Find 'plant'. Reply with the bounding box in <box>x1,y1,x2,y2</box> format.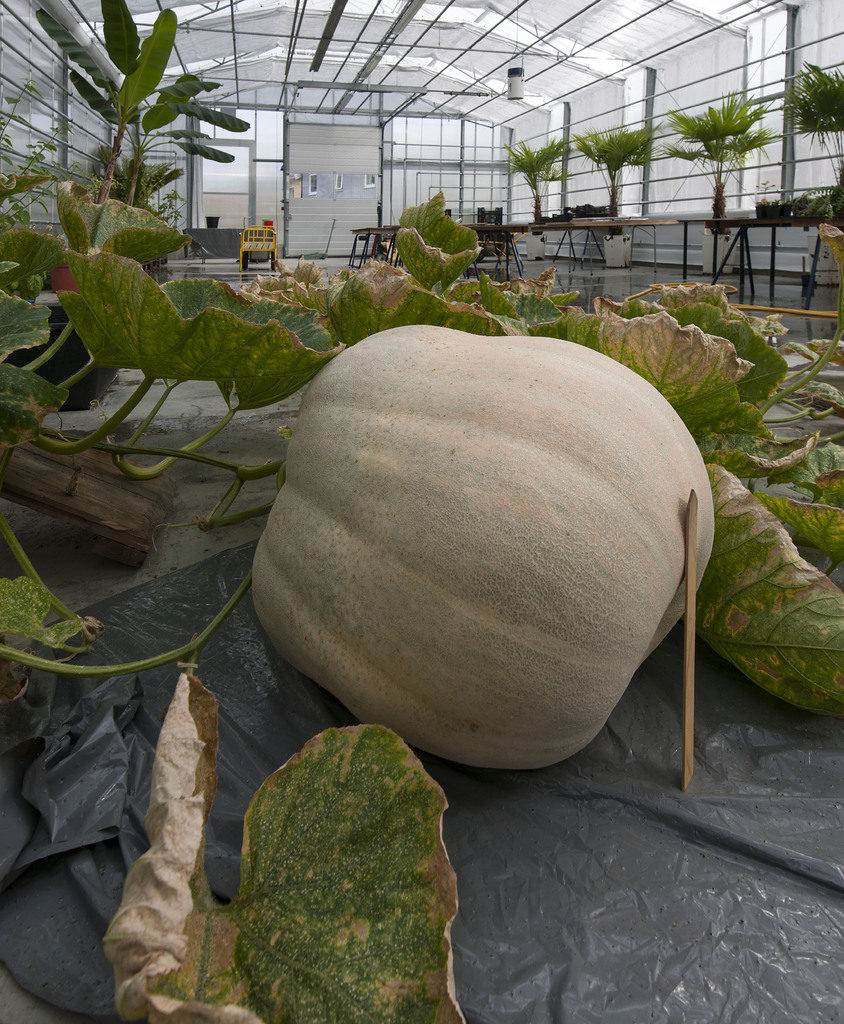
<box>502,136,580,230</box>.
